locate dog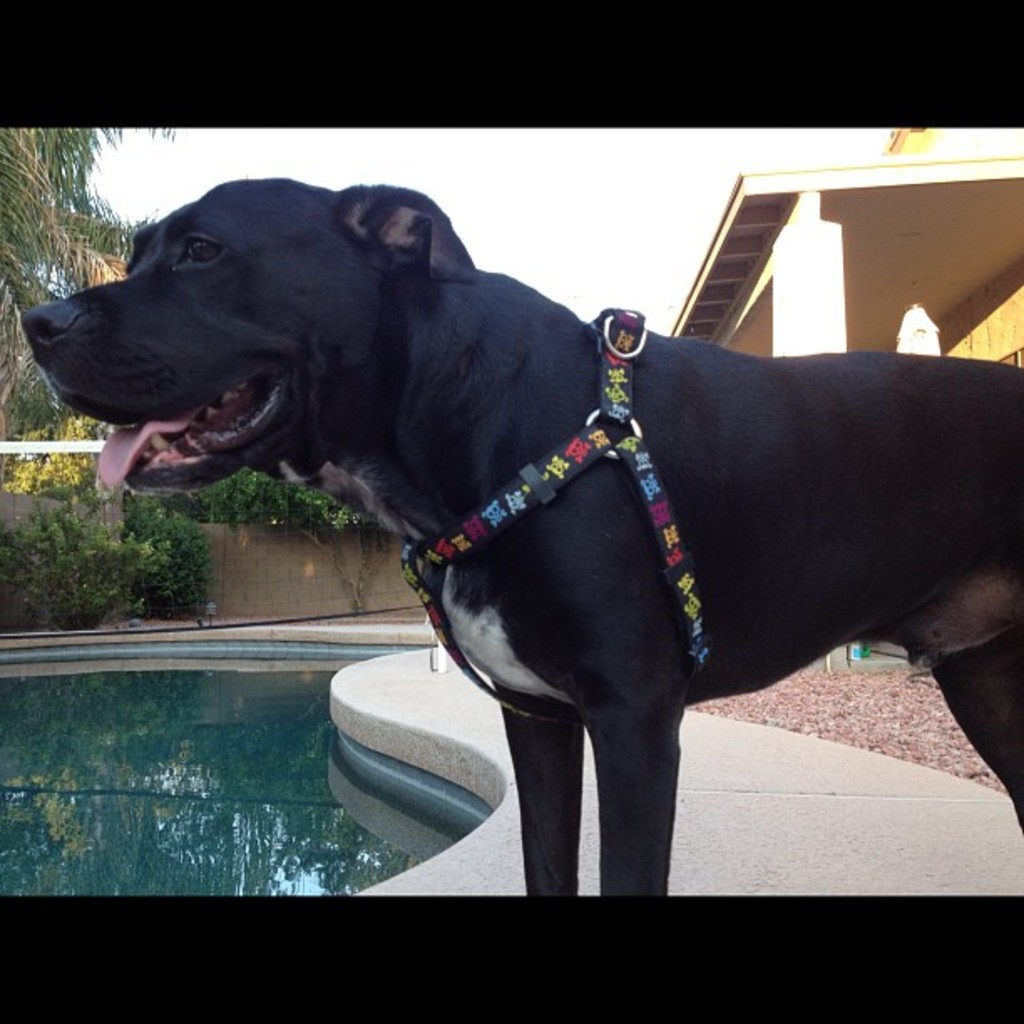
detection(20, 171, 1022, 899)
